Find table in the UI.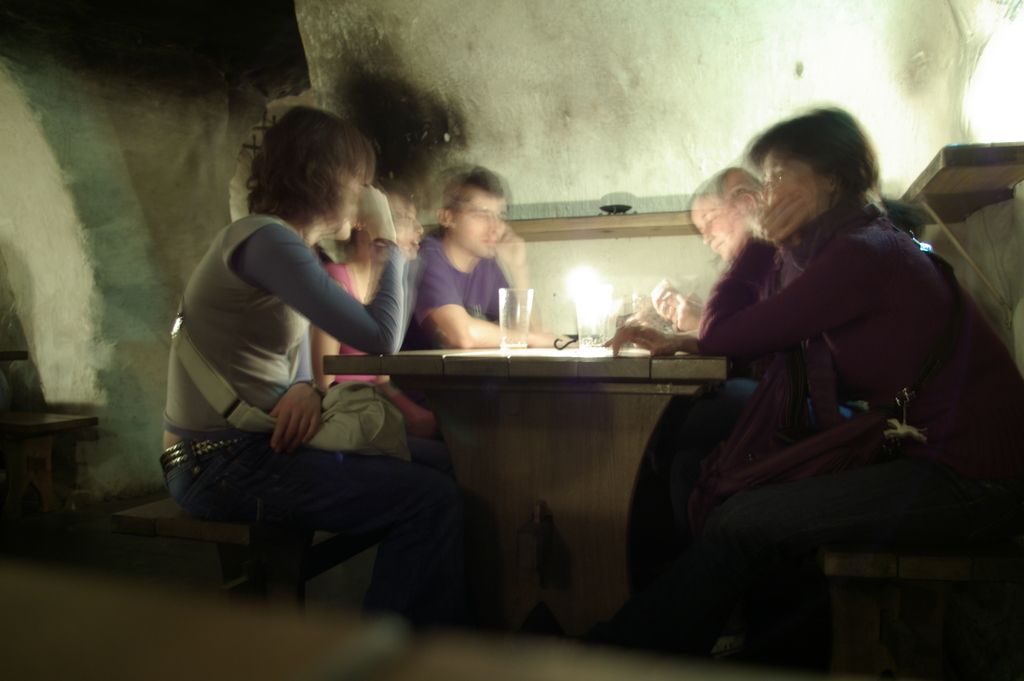
UI element at rect(287, 313, 726, 623).
